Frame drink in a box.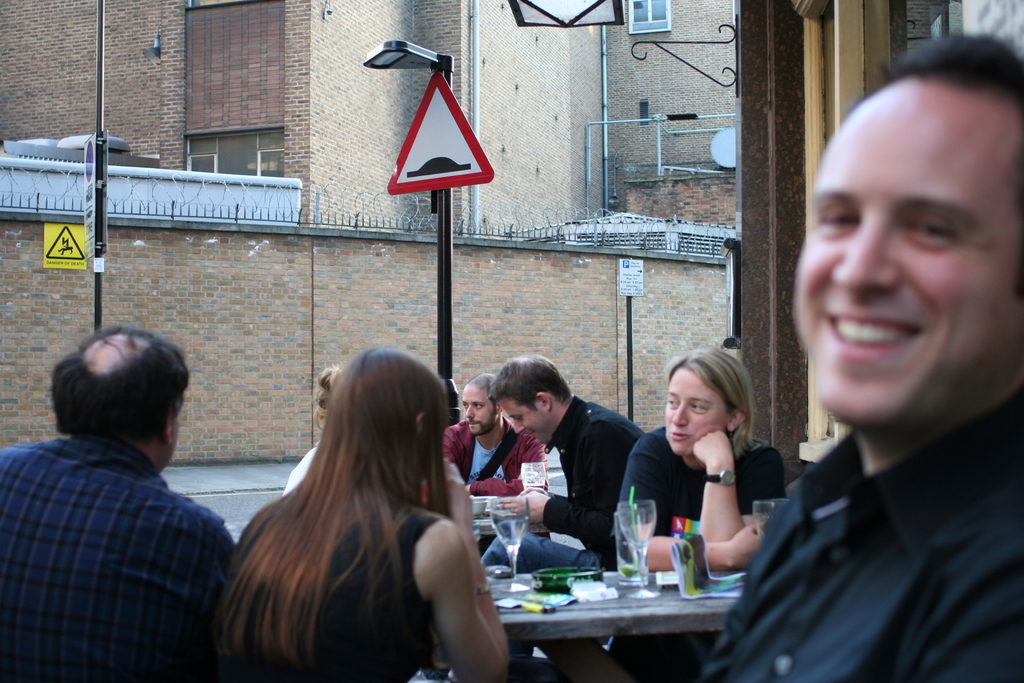
left=487, top=511, right=532, bottom=548.
